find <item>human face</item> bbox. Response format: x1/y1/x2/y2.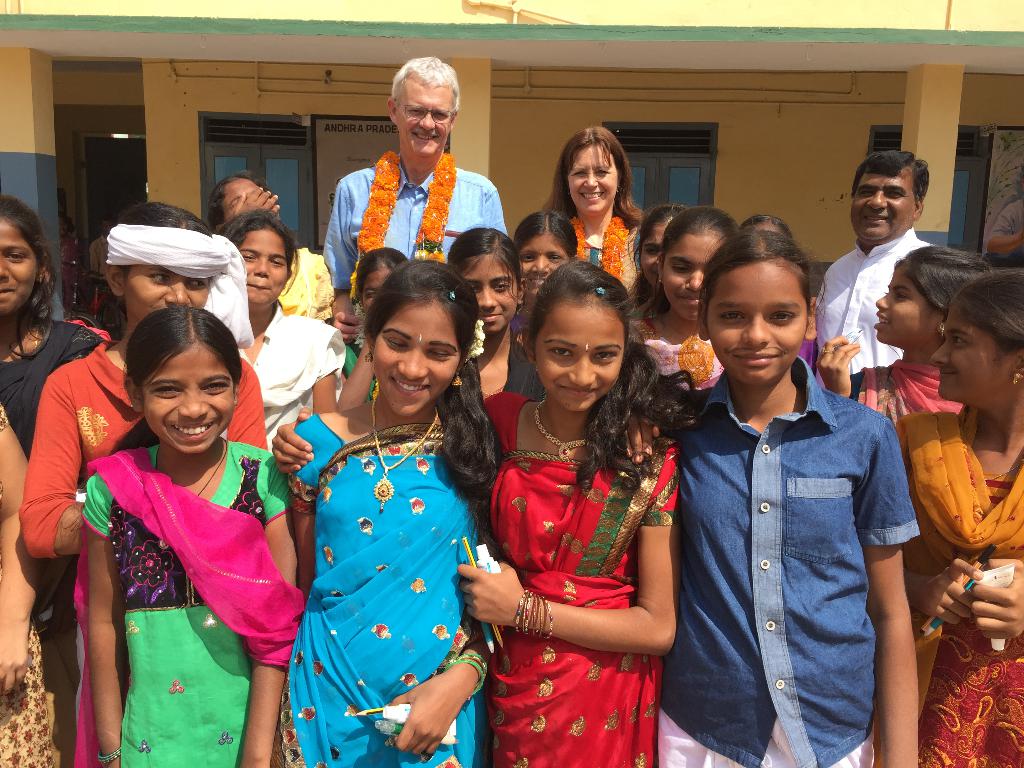
215/173/272/217.
